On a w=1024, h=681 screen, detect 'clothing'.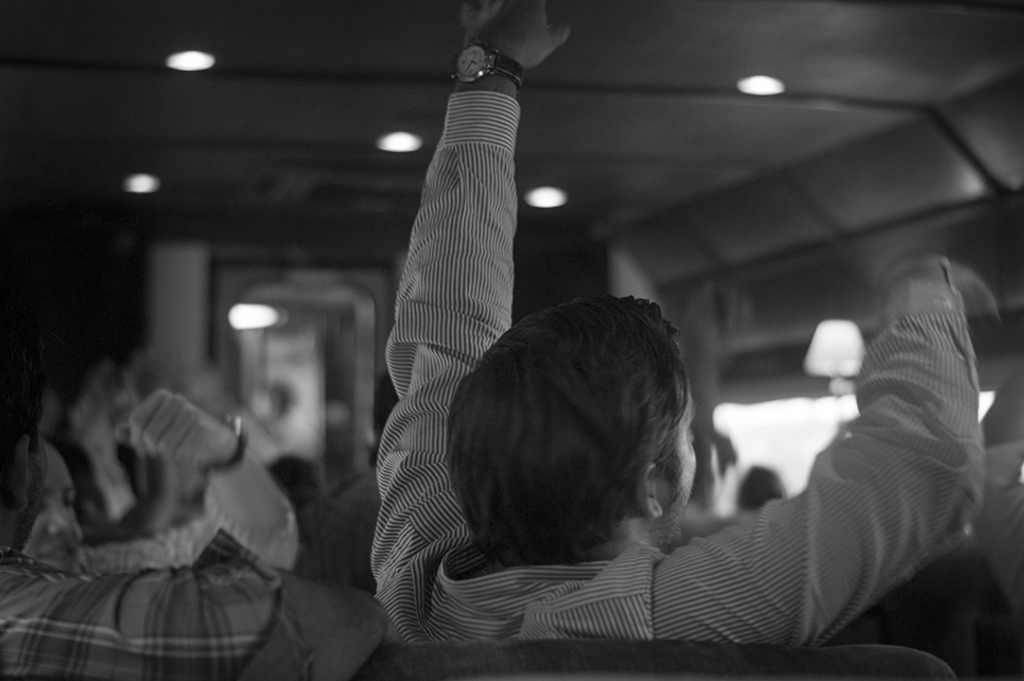
pyautogui.locateOnScreen(957, 441, 1023, 627).
